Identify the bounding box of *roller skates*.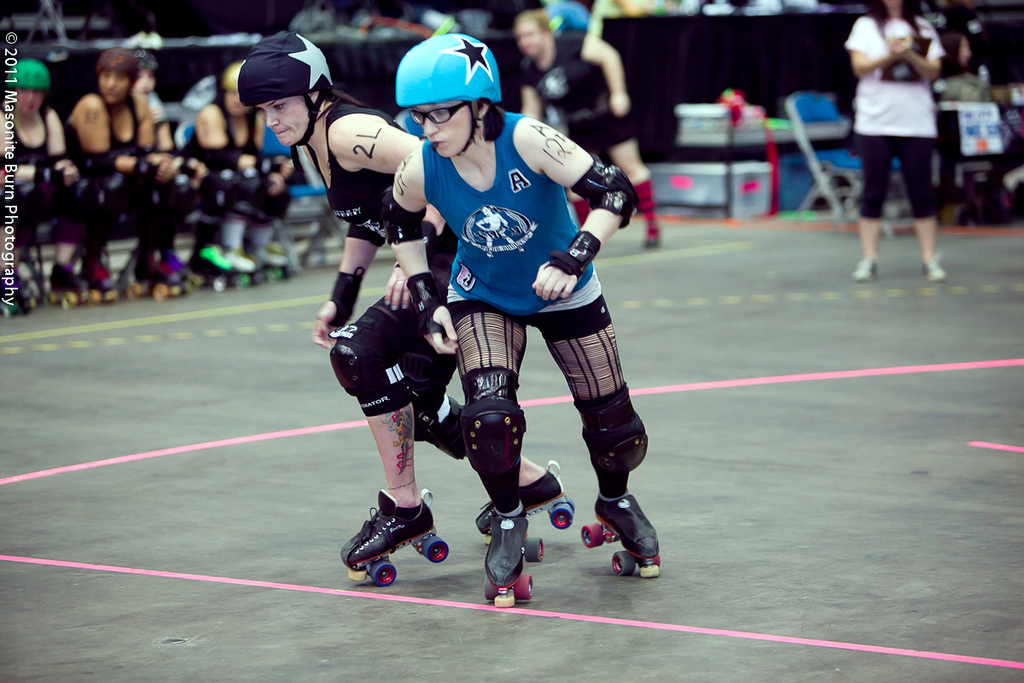
(left=223, top=248, right=261, bottom=287).
